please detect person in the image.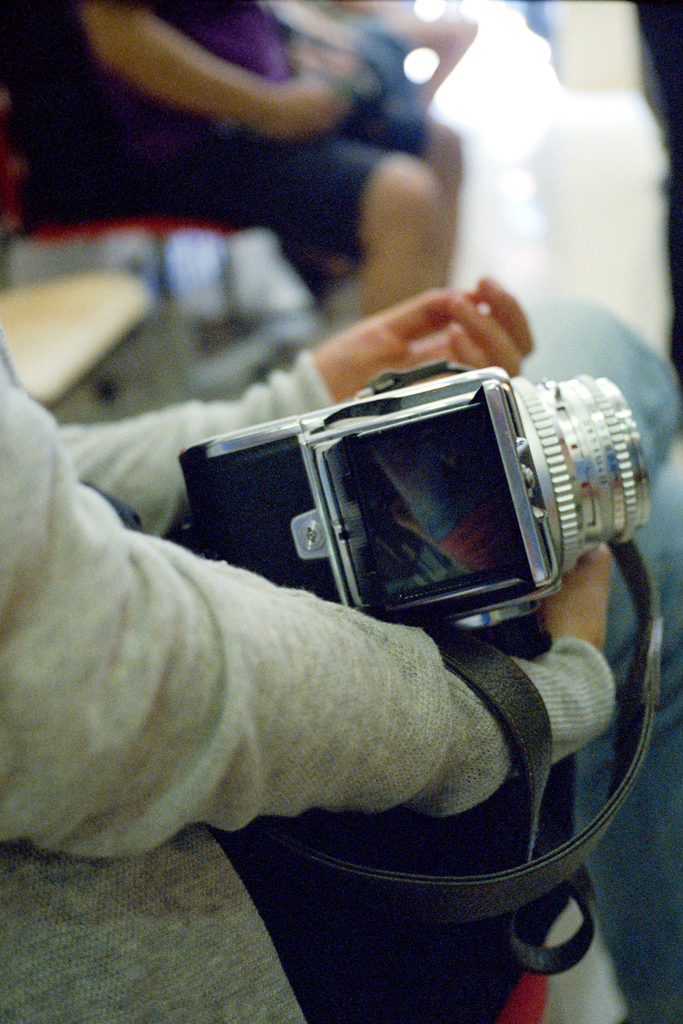
<region>0, 1, 533, 336</region>.
